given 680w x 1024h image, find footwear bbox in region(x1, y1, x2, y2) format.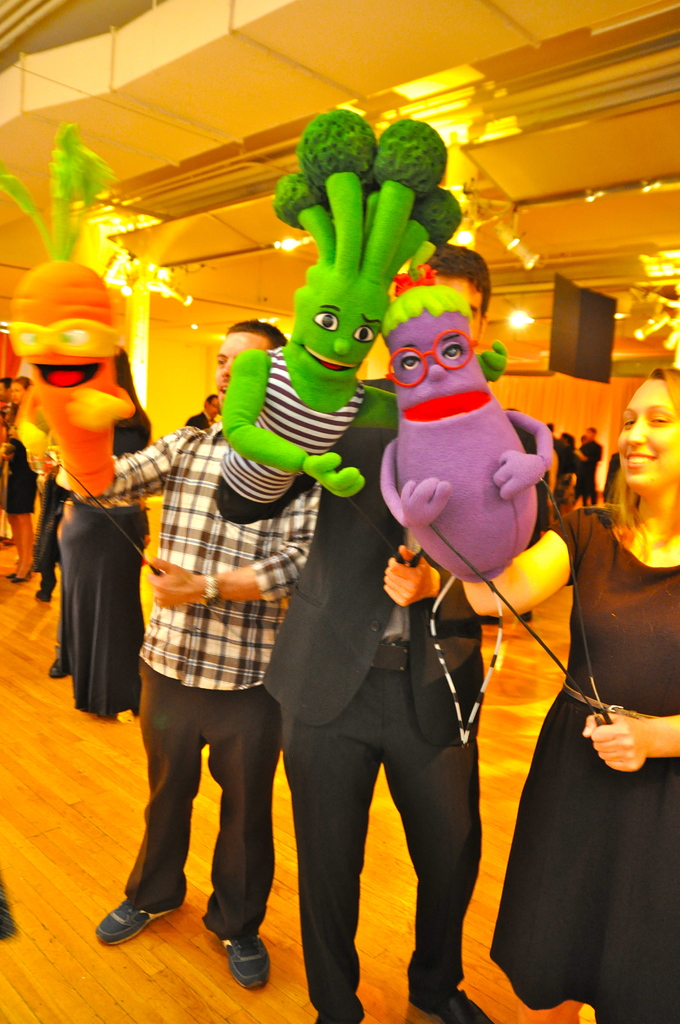
region(33, 590, 54, 609).
